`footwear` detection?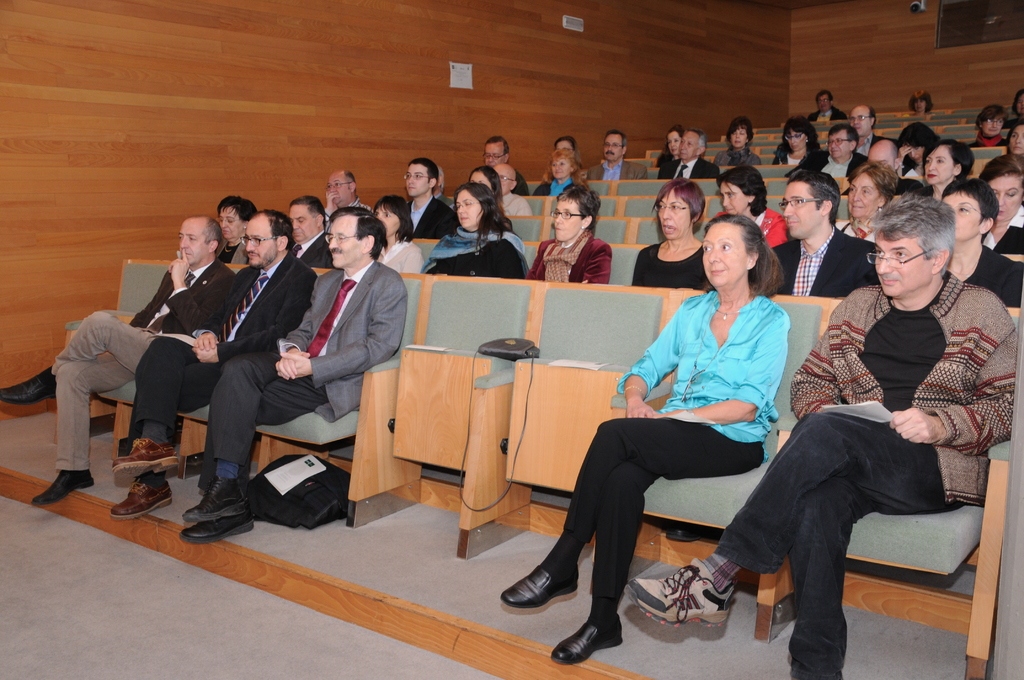
<bbox>496, 563, 579, 610</bbox>
